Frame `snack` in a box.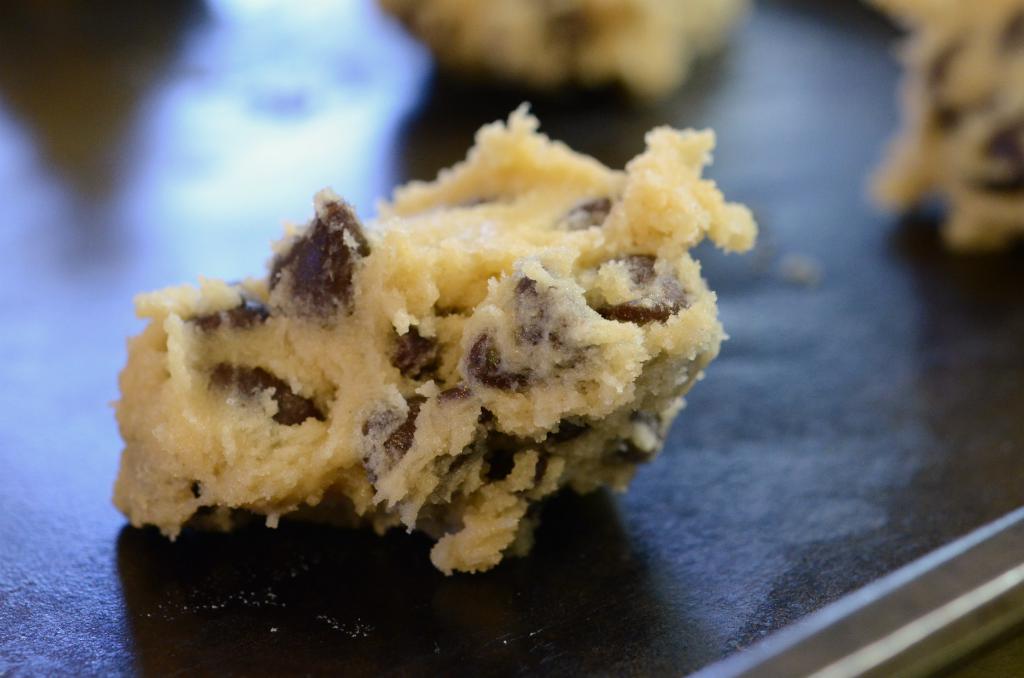
[380, 0, 746, 102].
